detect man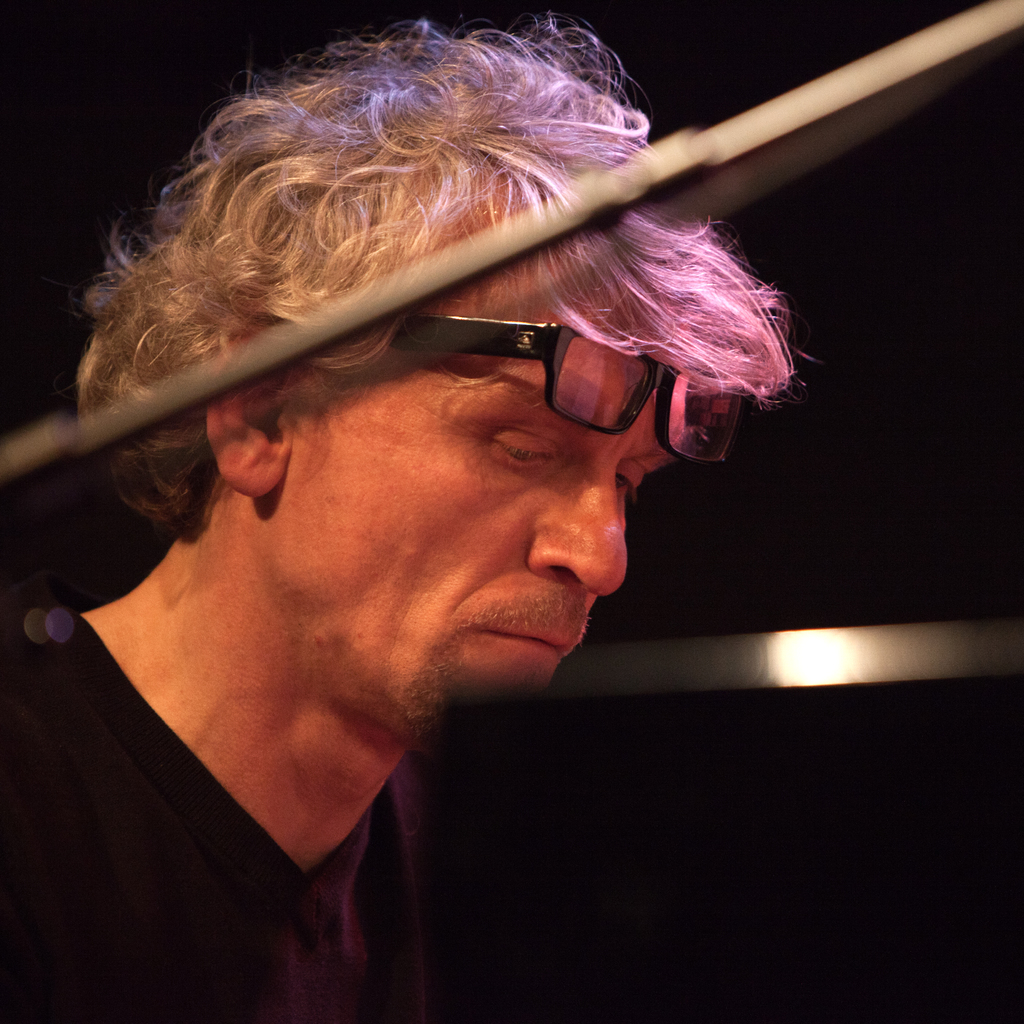
[x1=0, y1=26, x2=916, y2=1023]
